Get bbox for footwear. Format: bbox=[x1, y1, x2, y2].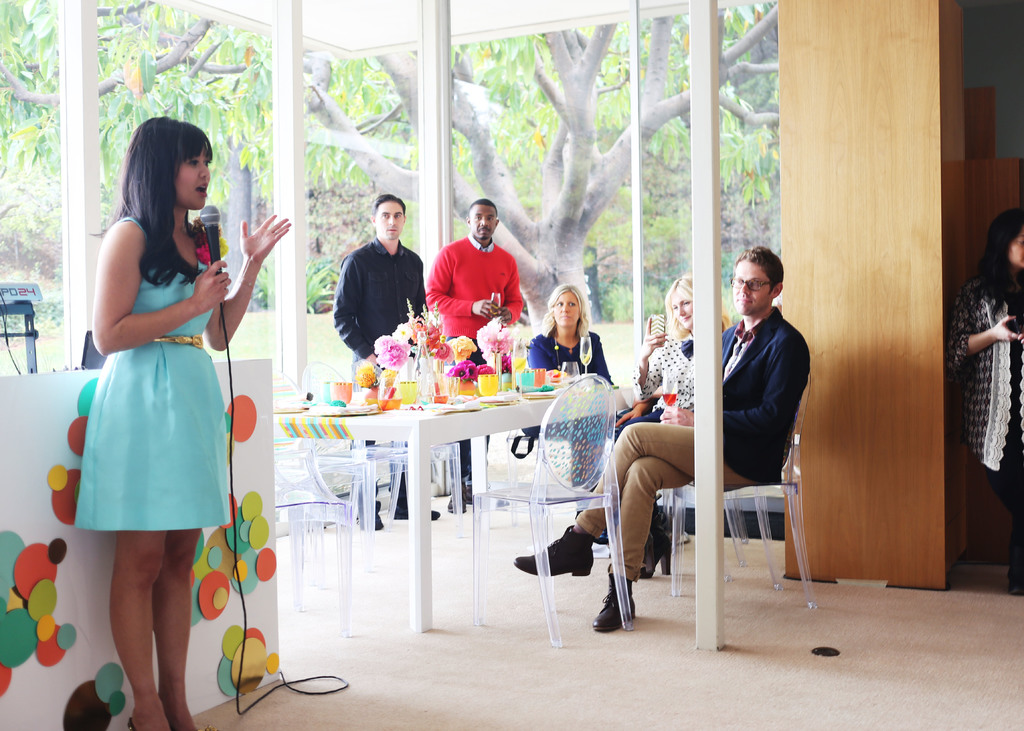
bbox=[447, 485, 465, 513].
